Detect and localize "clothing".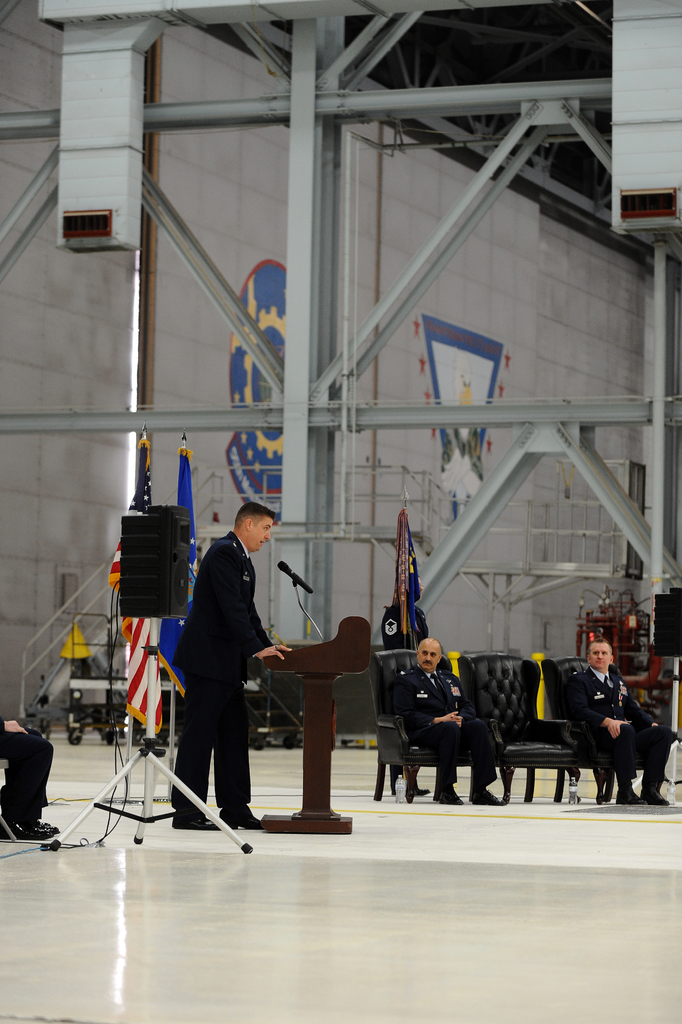
Localized at [394,668,487,794].
